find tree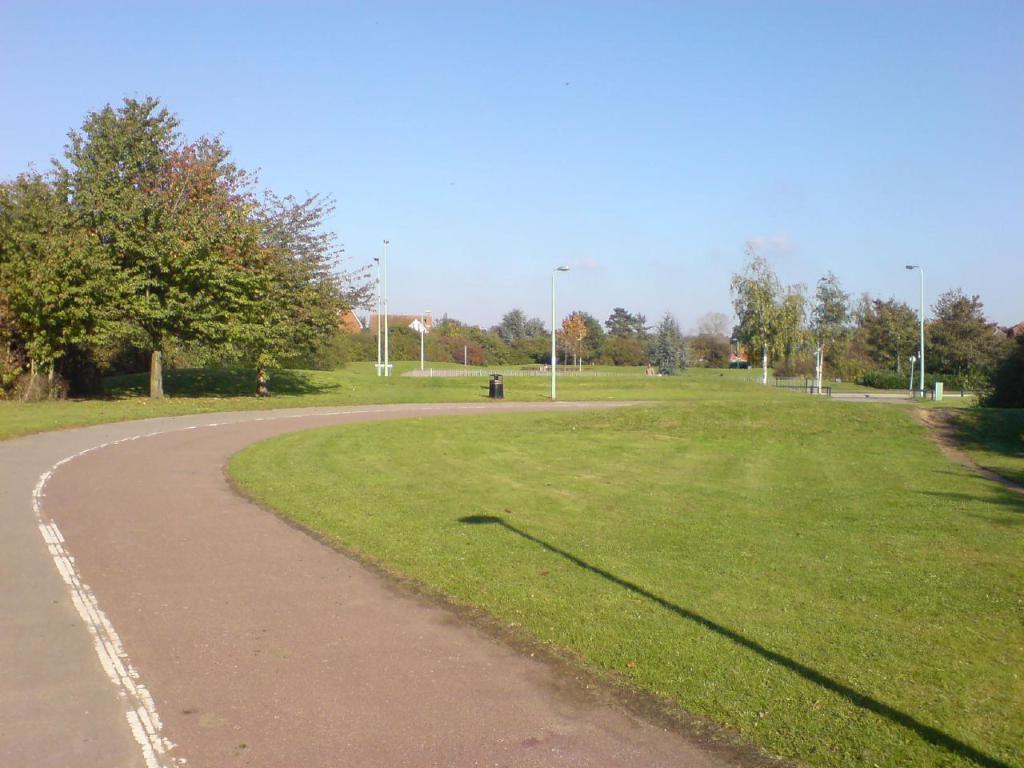
0/162/74/402
